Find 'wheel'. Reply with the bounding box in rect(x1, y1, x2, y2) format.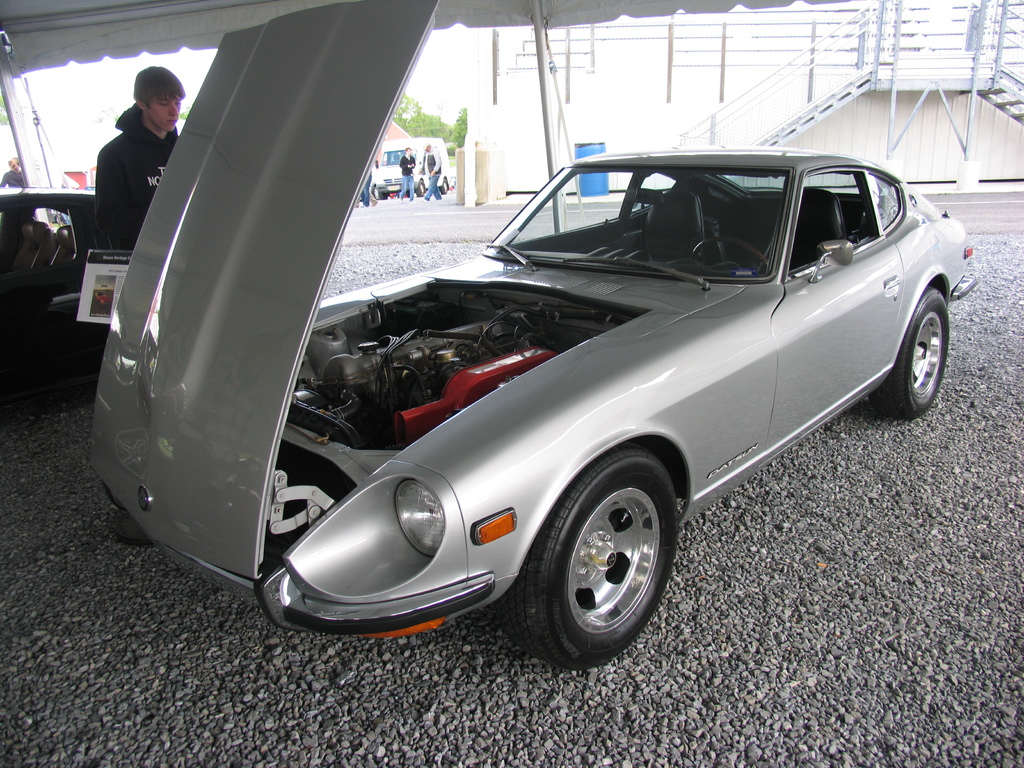
rect(413, 180, 426, 196).
